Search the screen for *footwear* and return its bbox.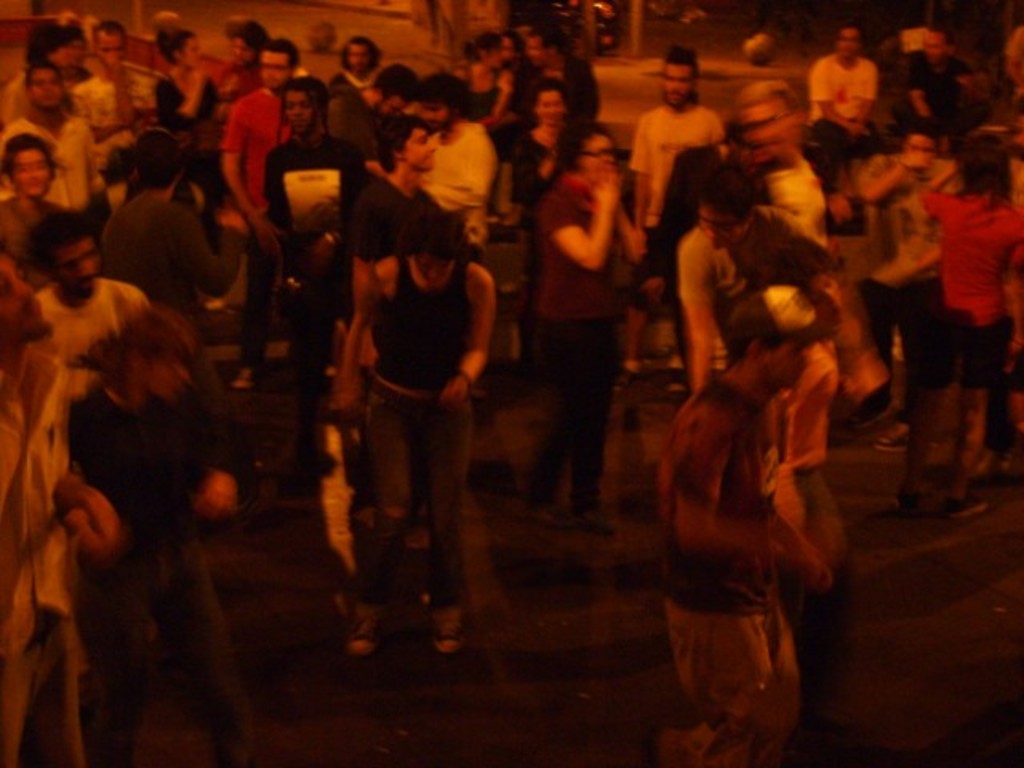
Found: [x1=893, y1=499, x2=915, y2=517].
